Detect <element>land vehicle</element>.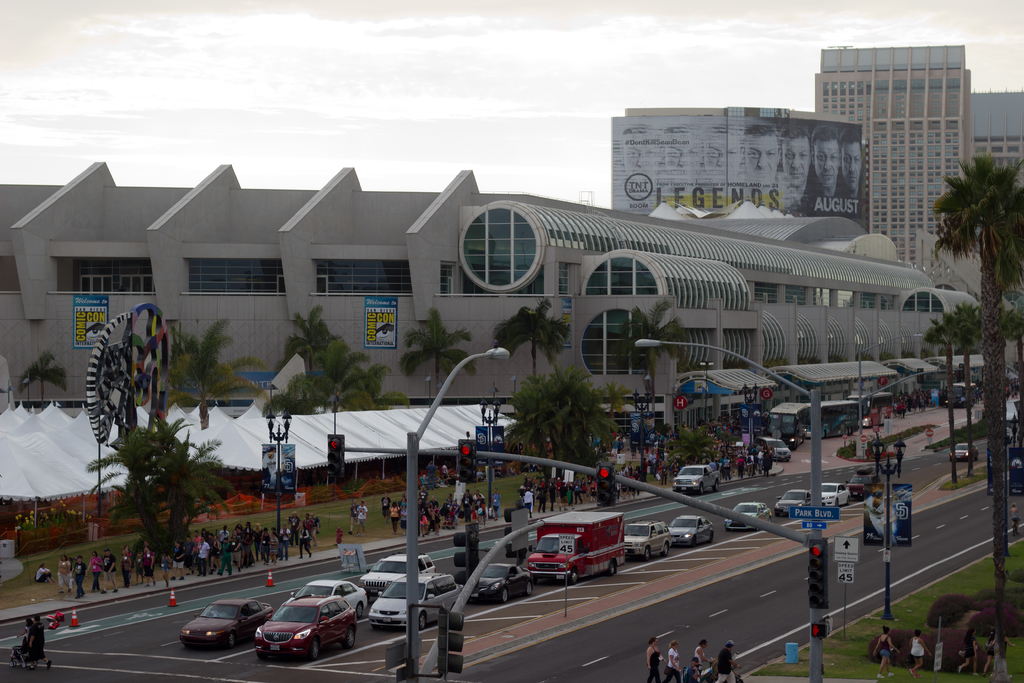
Detected at bbox=(675, 463, 719, 494).
